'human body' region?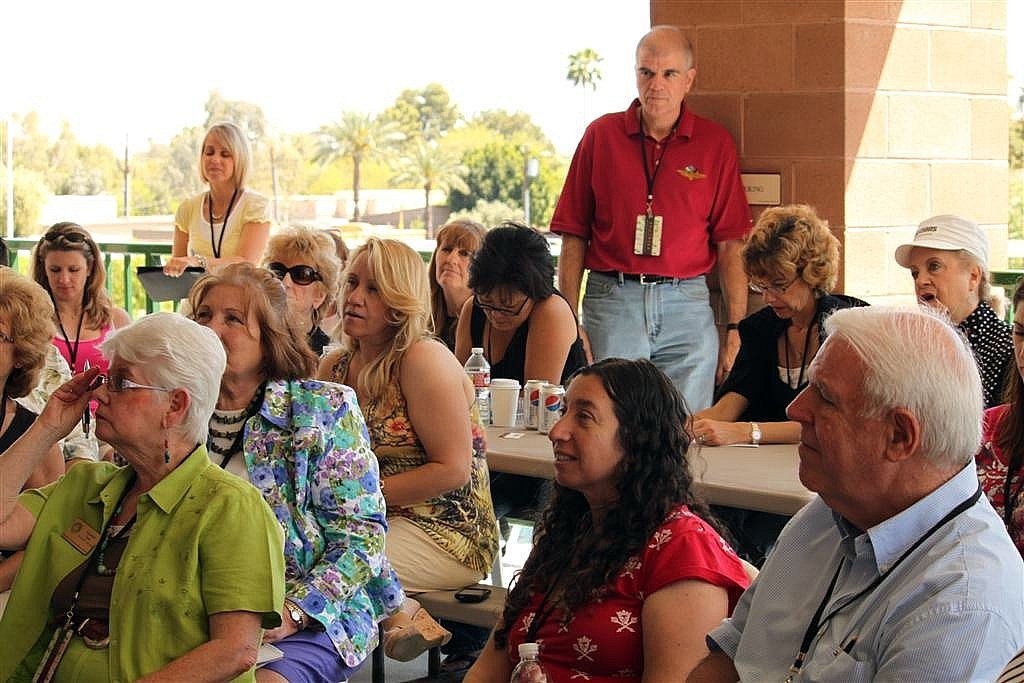
<box>683,294,880,453</box>
